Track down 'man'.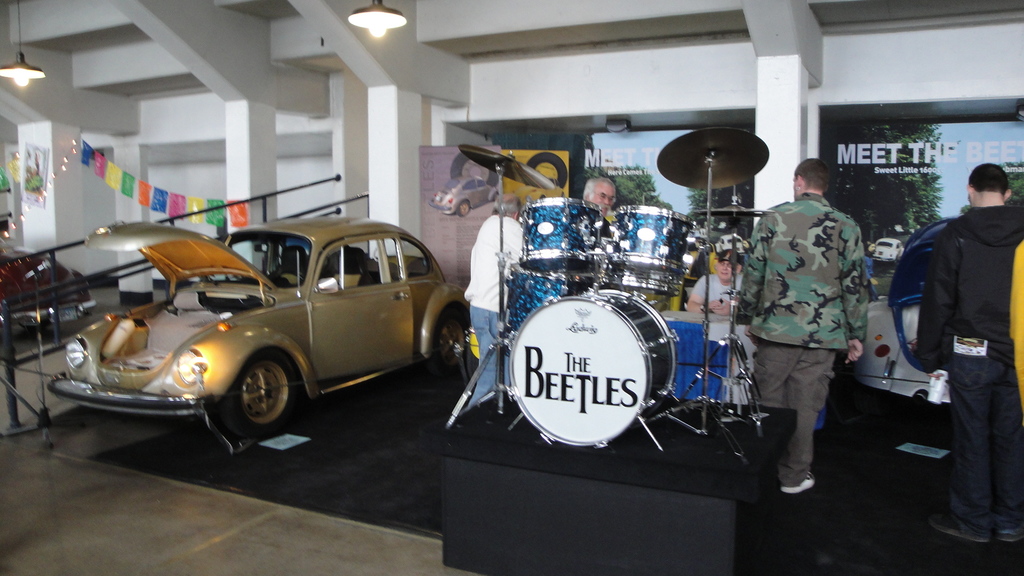
Tracked to 583:180:617:218.
